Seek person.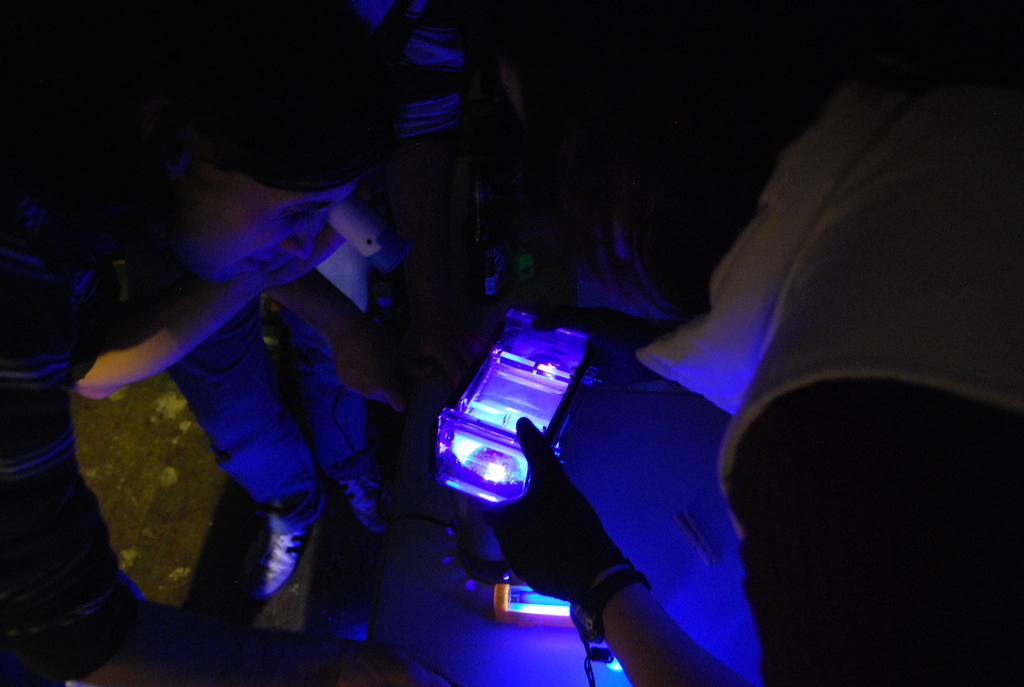
locate(462, 0, 1023, 686).
